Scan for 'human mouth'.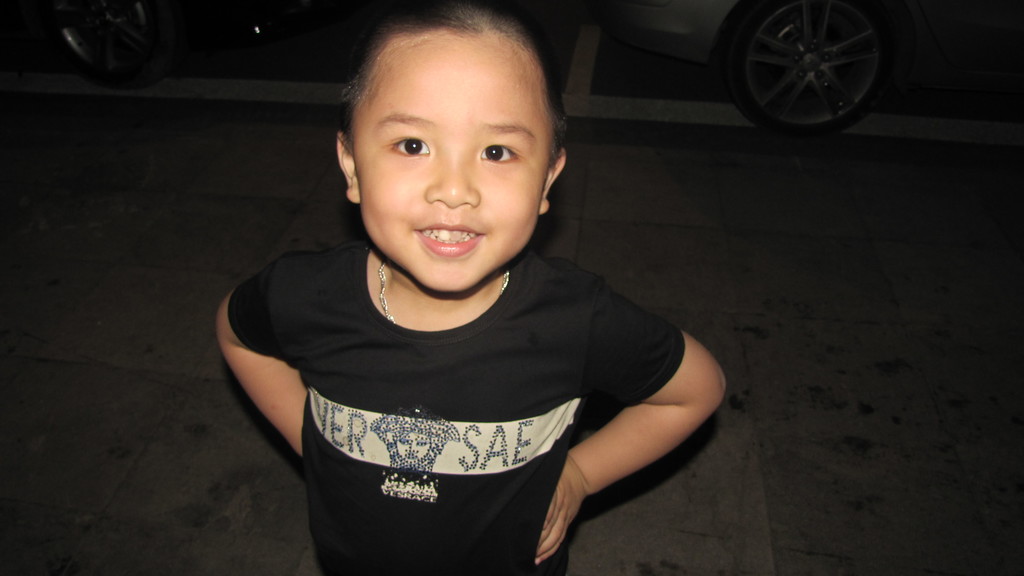
Scan result: (left=414, top=221, right=484, bottom=255).
